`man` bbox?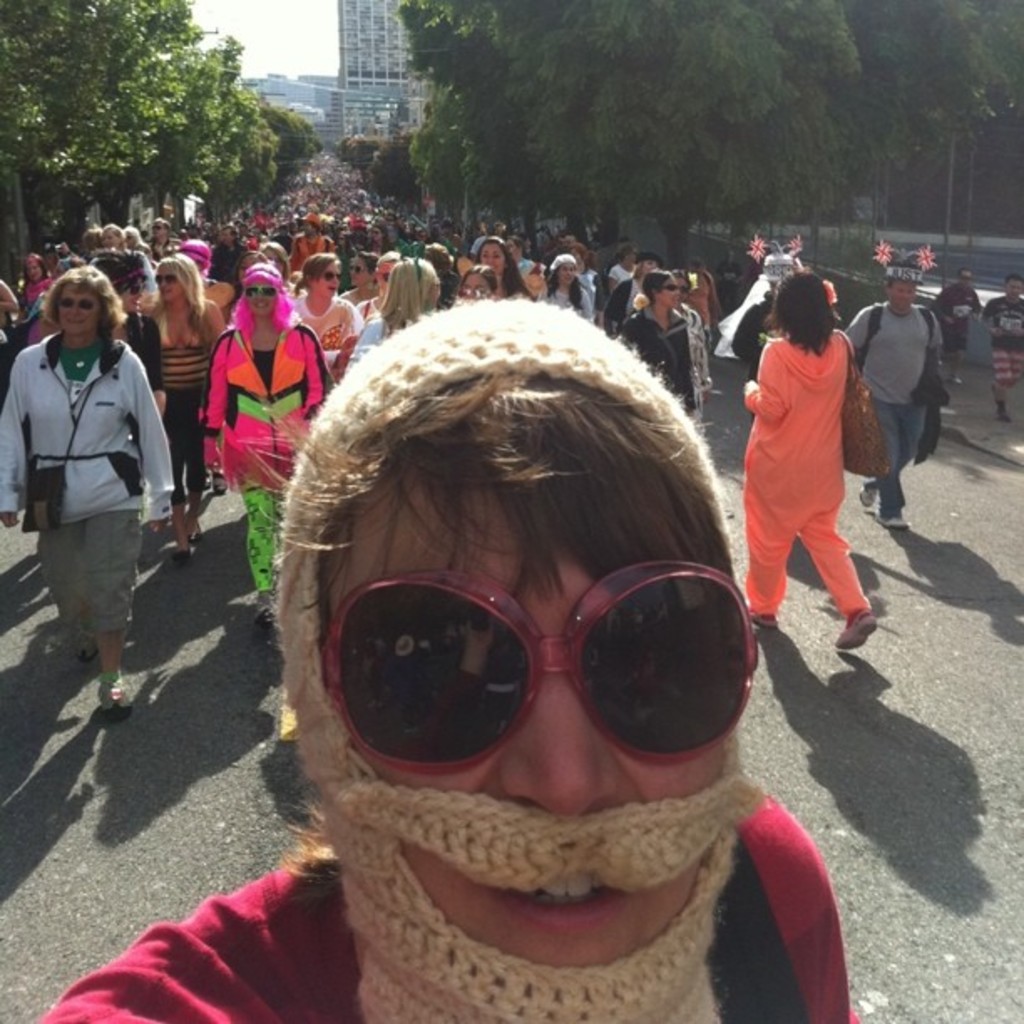
locate(975, 271, 1022, 427)
